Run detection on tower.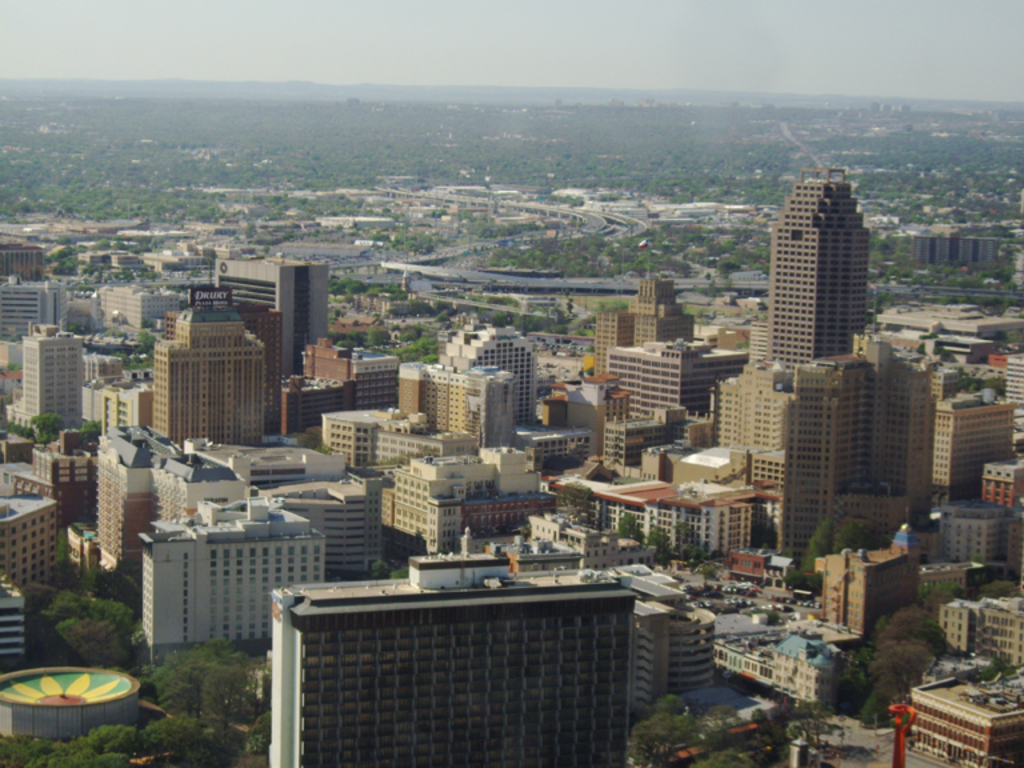
Result: (left=435, top=317, right=540, bottom=435).
